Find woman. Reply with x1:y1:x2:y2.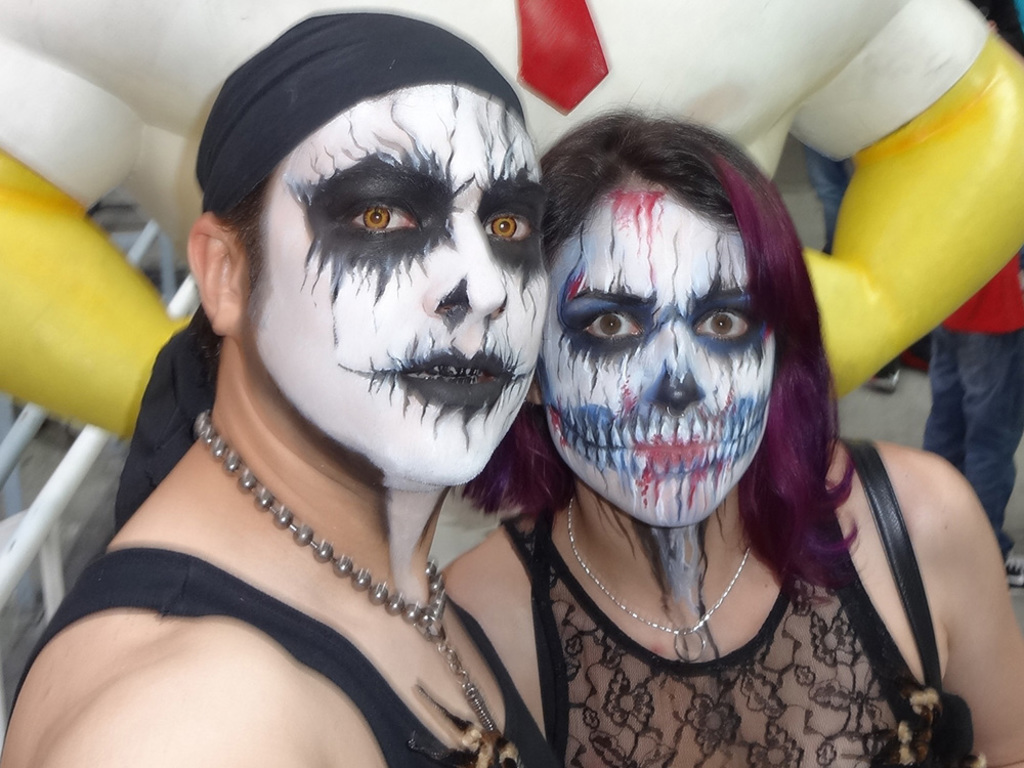
435:110:1023:767.
